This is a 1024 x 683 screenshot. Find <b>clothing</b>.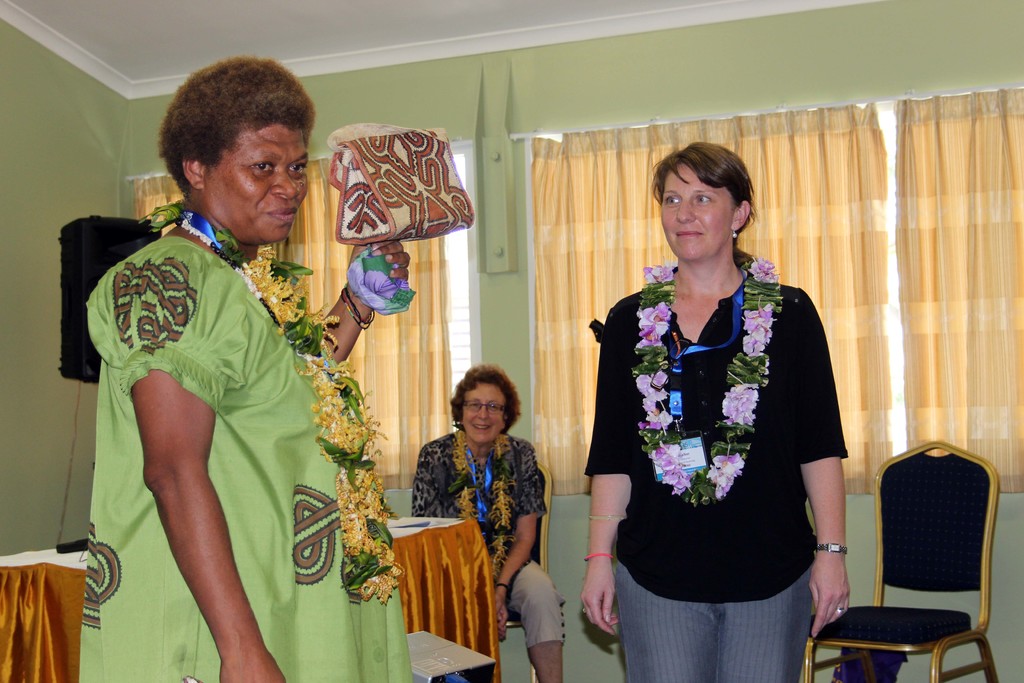
Bounding box: region(77, 236, 413, 682).
